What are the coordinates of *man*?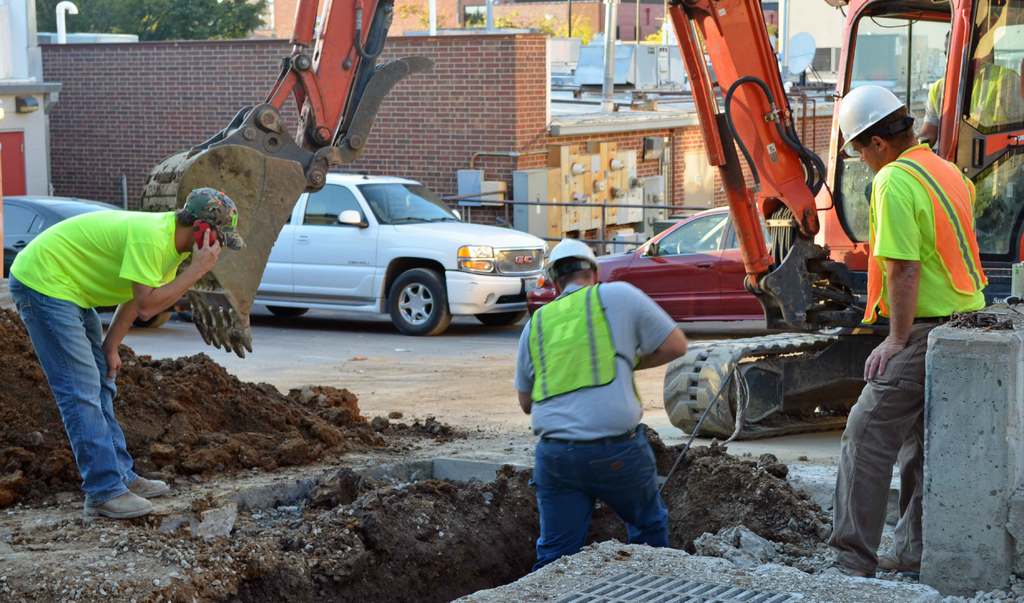
select_region(6, 186, 246, 514).
